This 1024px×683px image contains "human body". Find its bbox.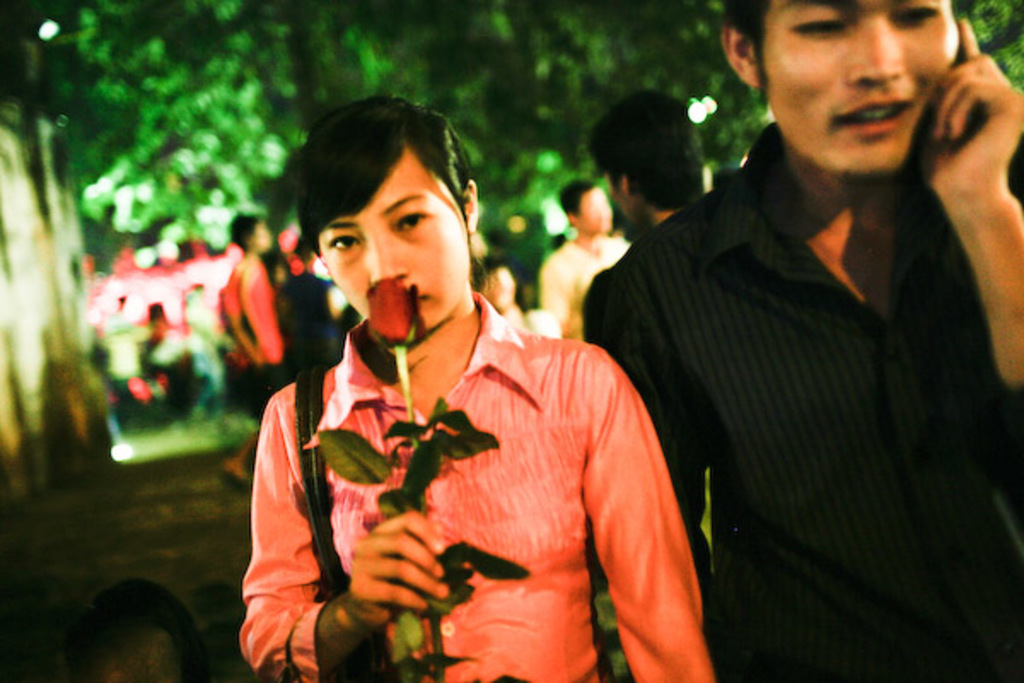
213,251,287,488.
